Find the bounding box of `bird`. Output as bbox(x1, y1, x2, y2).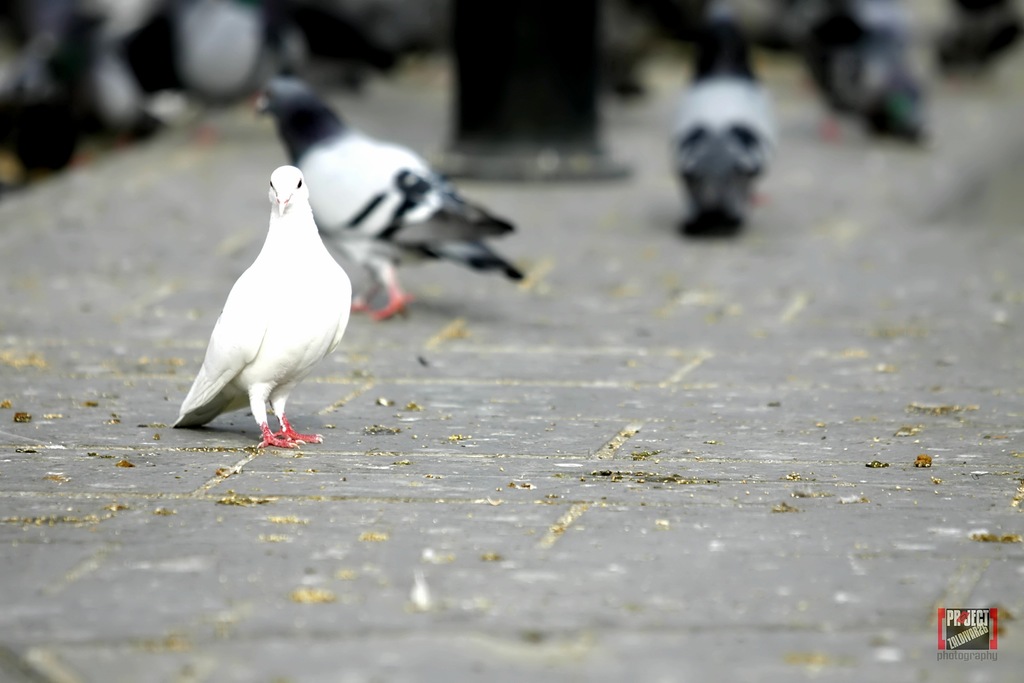
bbox(164, 174, 351, 455).
